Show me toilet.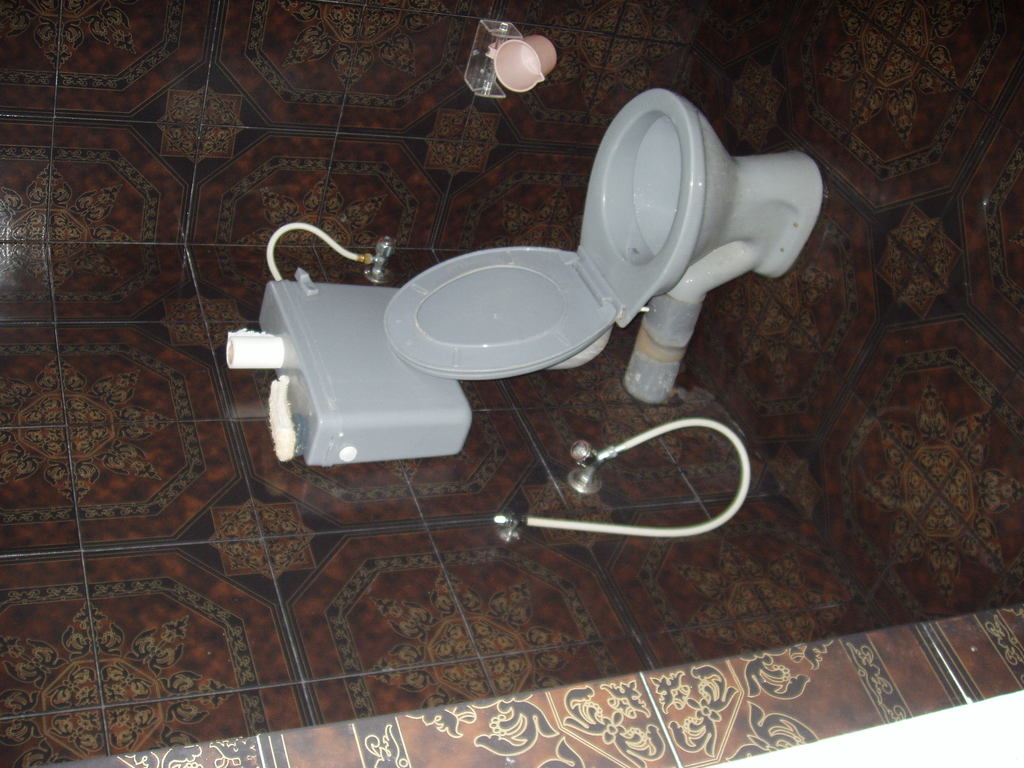
toilet is here: rect(381, 81, 826, 412).
